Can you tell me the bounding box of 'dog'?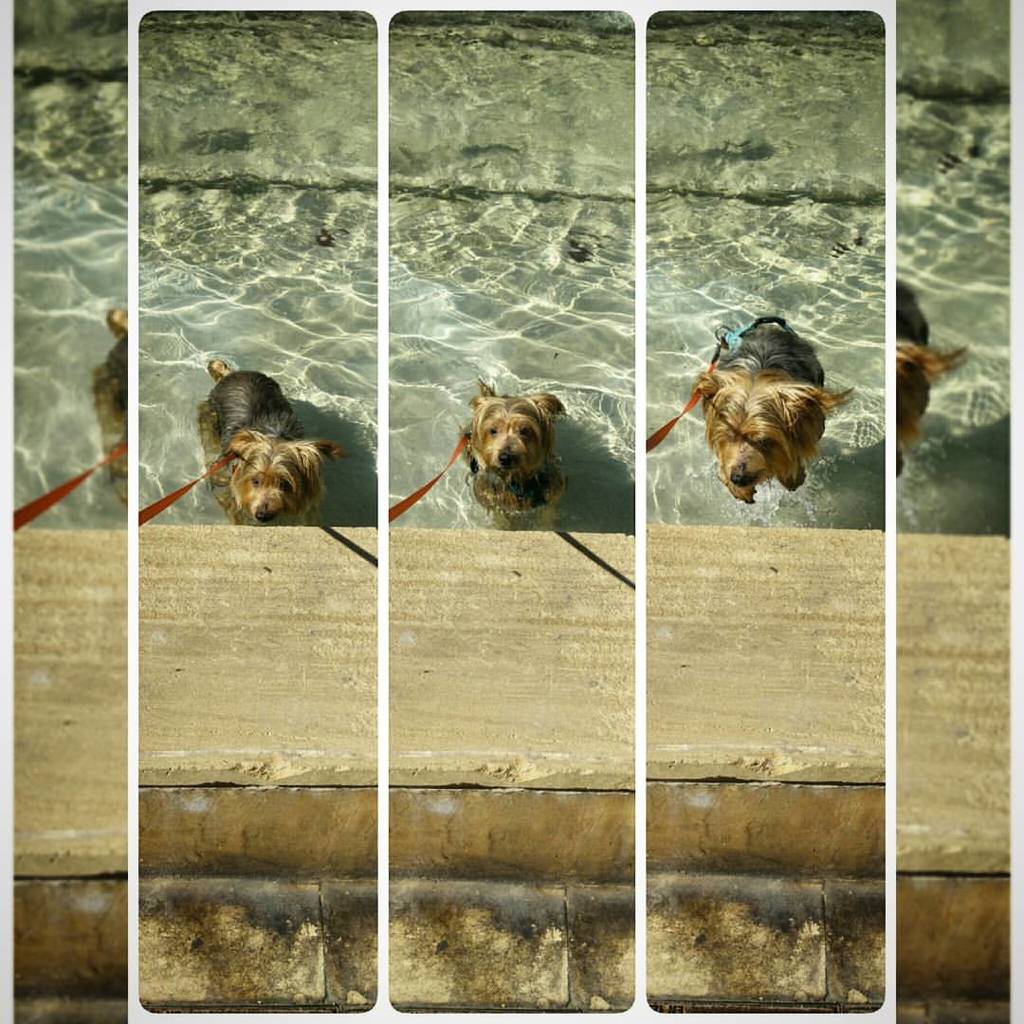
[89, 300, 130, 503].
